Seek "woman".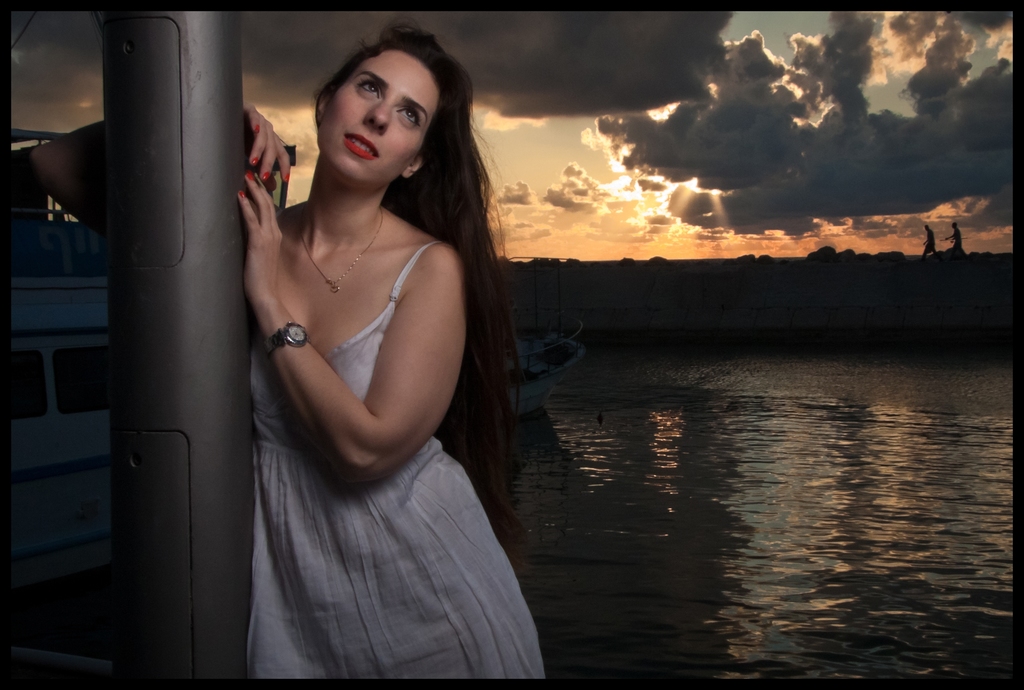
<box>25,19,571,689</box>.
